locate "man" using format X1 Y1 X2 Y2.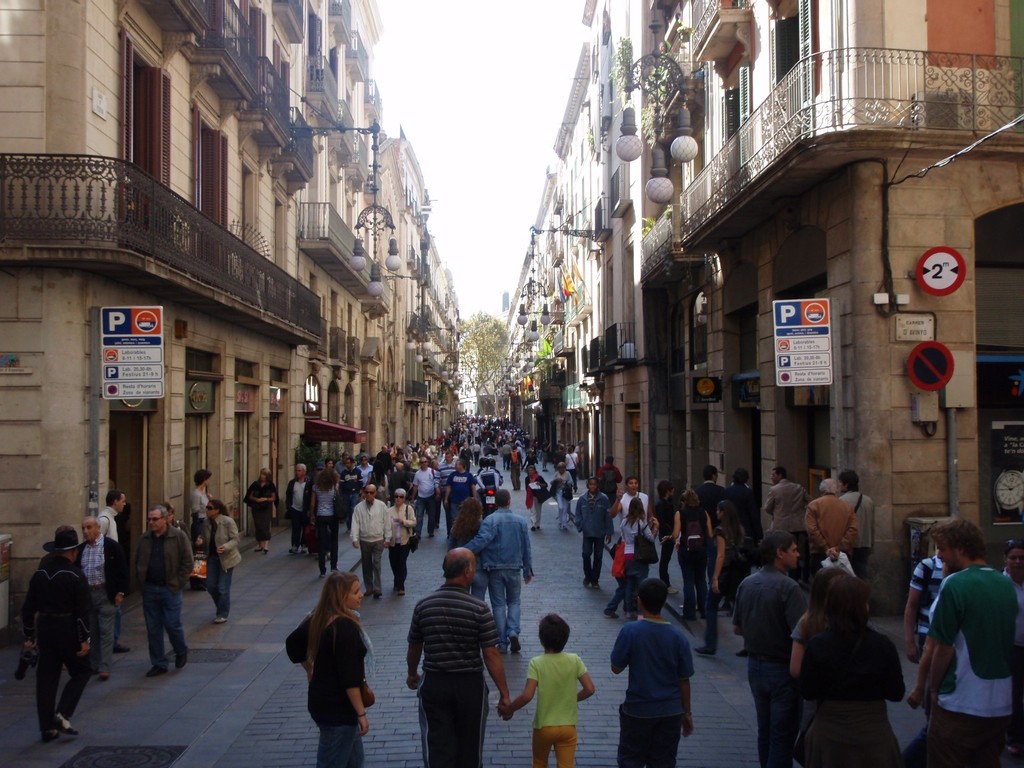
539 436 553 473.
